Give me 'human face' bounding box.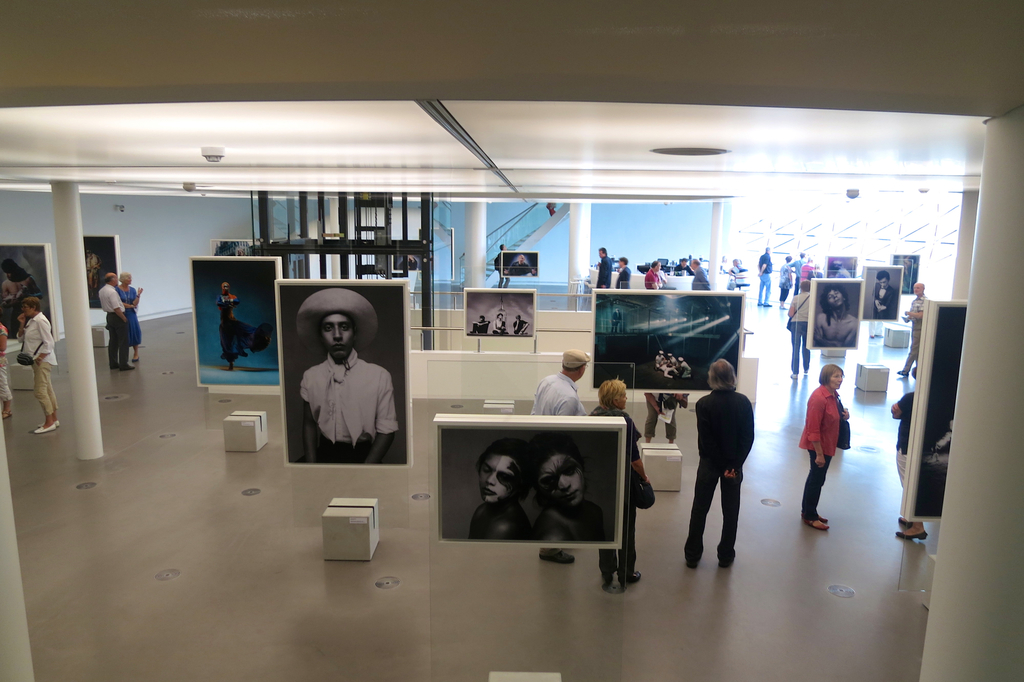
539:457:581:507.
